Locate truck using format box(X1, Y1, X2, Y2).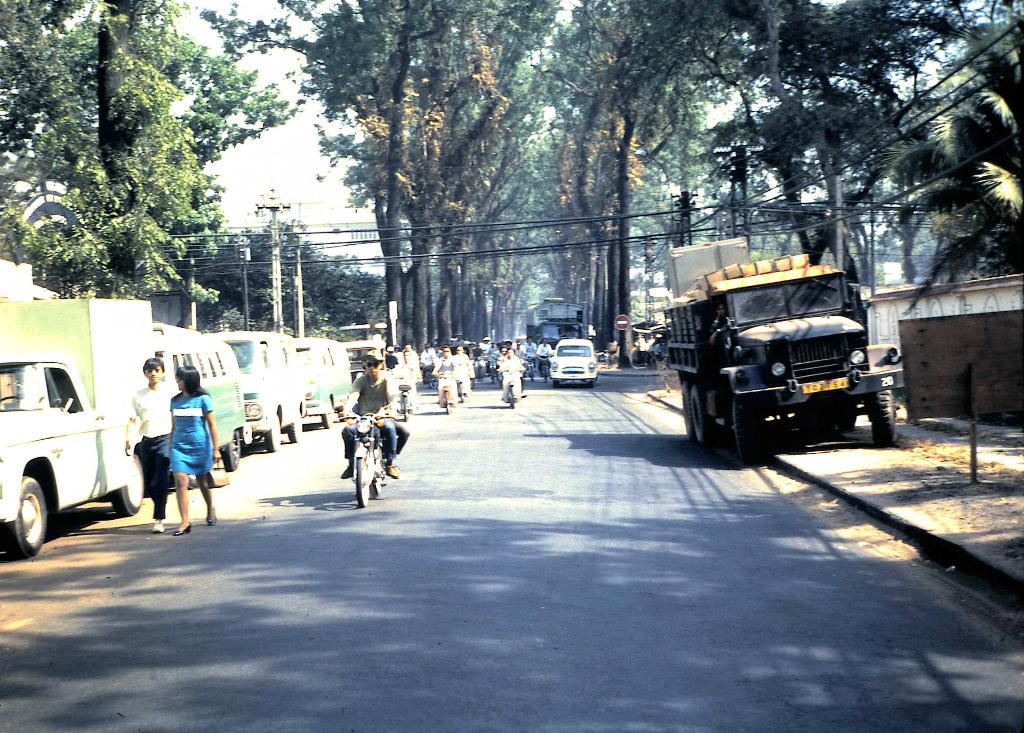
box(664, 240, 914, 458).
